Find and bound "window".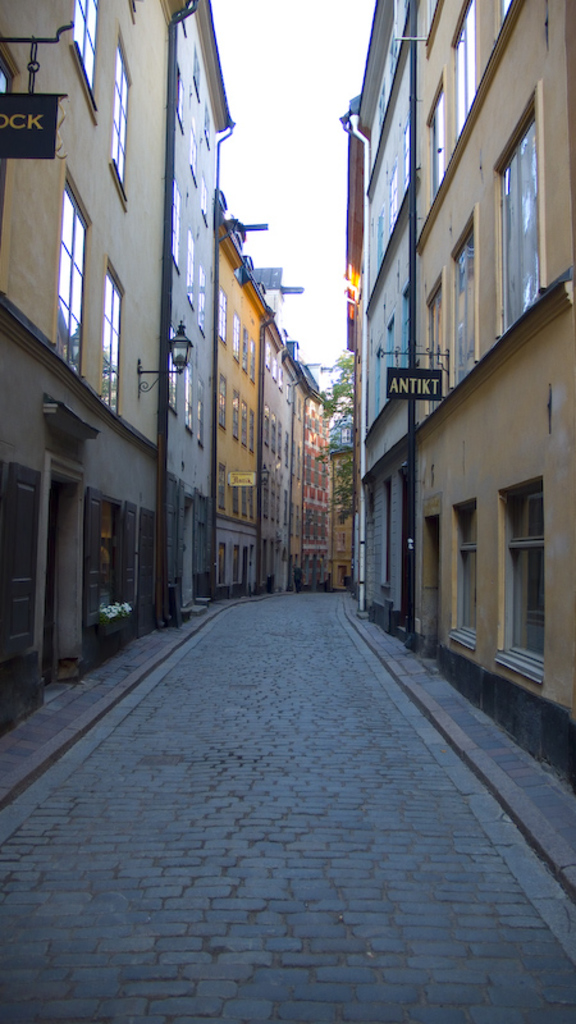
Bound: Rect(294, 396, 305, 426).
